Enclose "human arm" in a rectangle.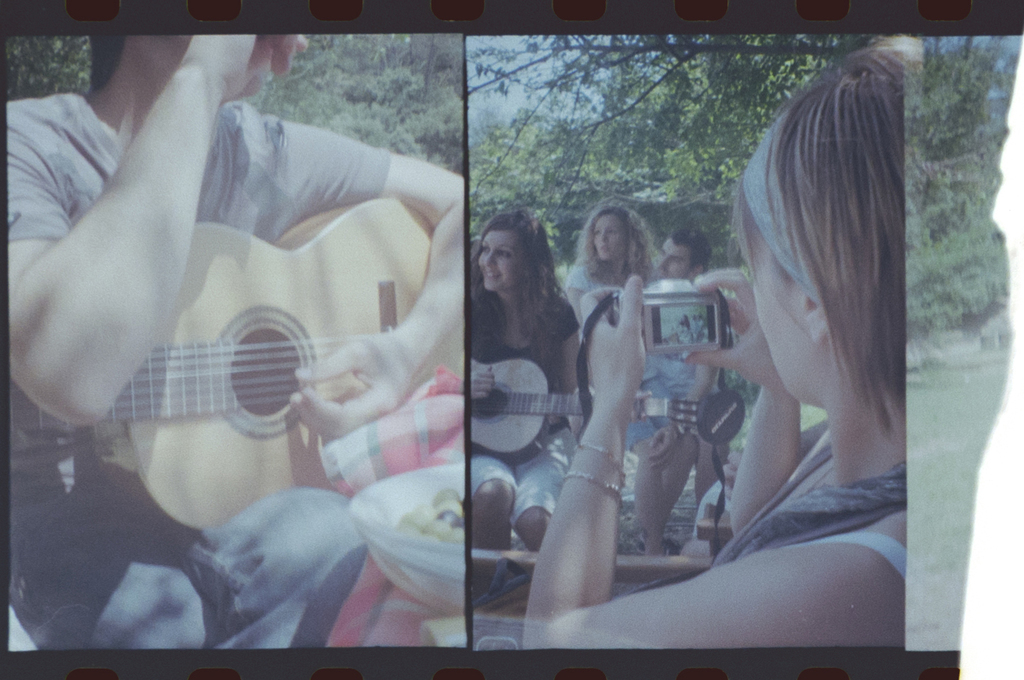
pyautogui.locateOnScreen(23, 105, 339, 495).
